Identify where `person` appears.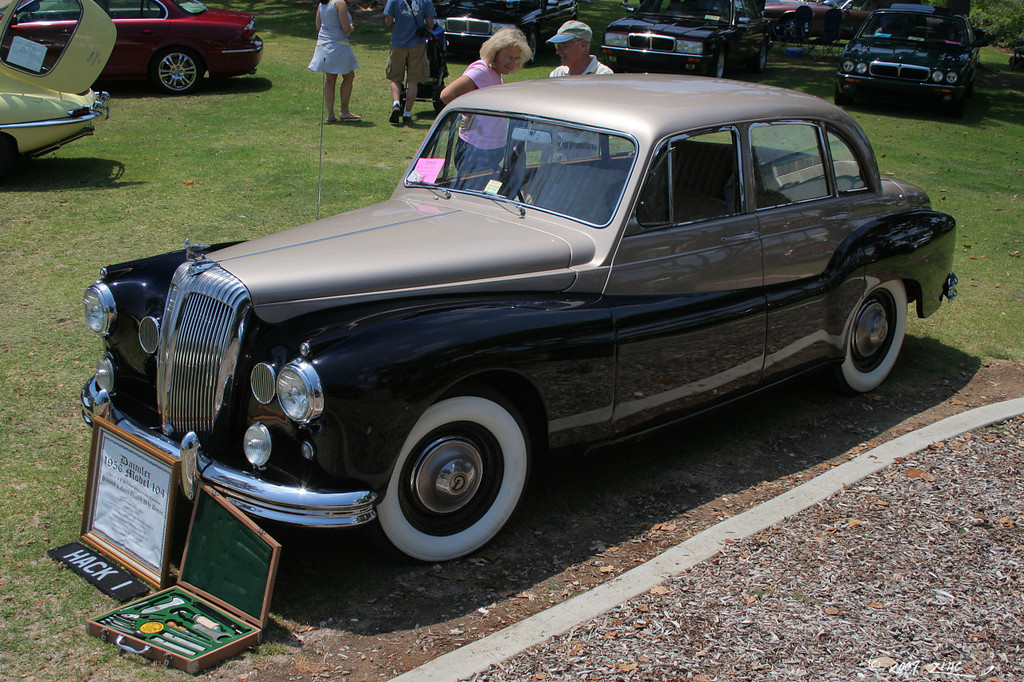
Appears at (380, 0, 438, 125).
